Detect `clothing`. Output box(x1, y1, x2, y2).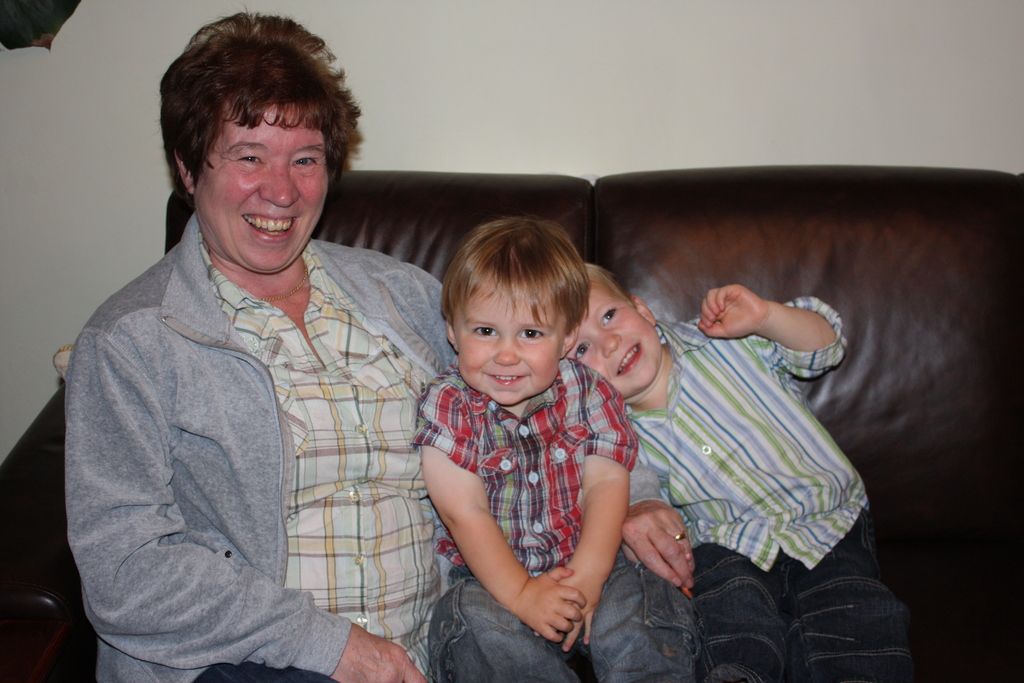
box(416, 349, 694, 682).
